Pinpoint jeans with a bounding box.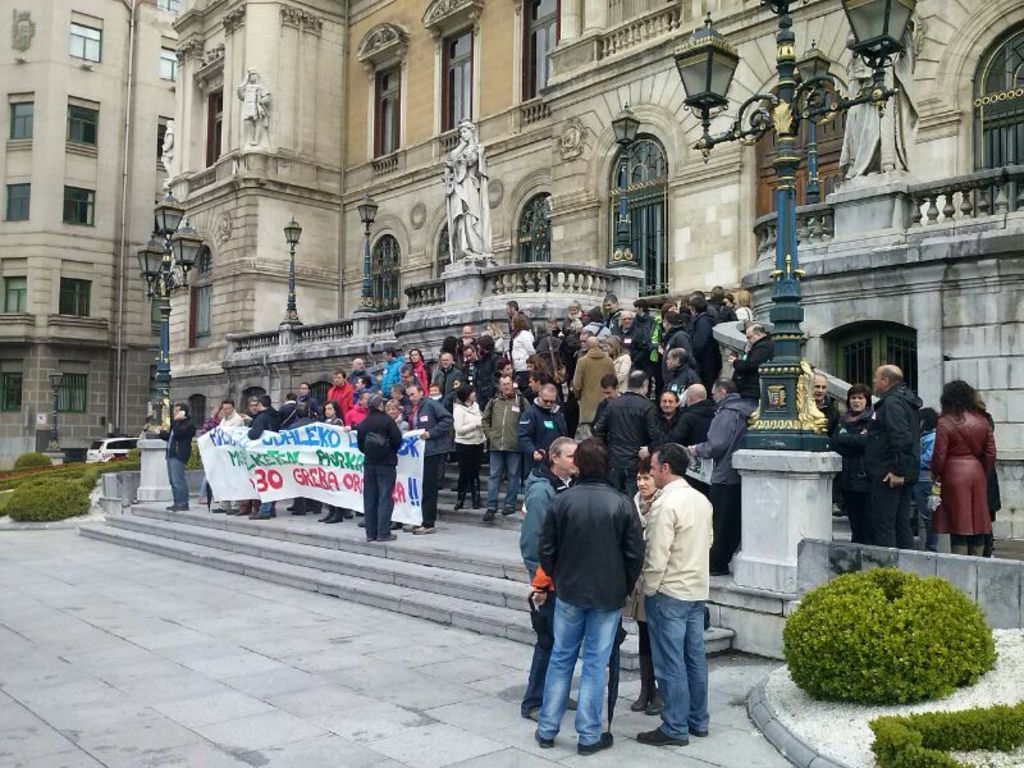
{"x1": 646, "y1": 591, "x2": 708, "y2": 730}.
